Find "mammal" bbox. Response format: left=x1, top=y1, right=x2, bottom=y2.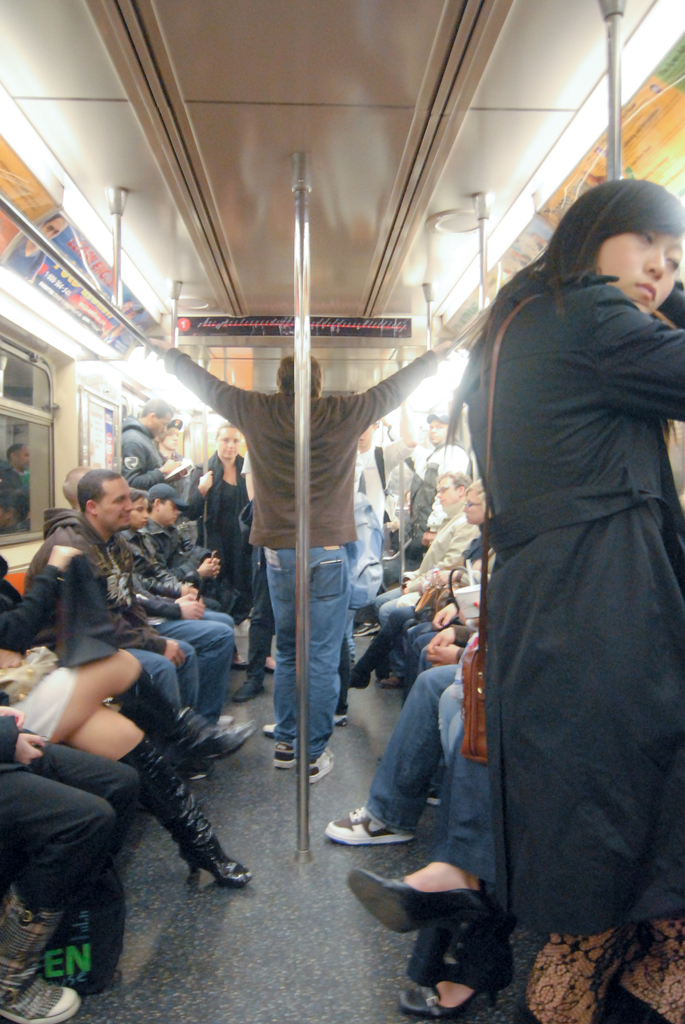
left=107, top=393, right=196, bottom=512.
